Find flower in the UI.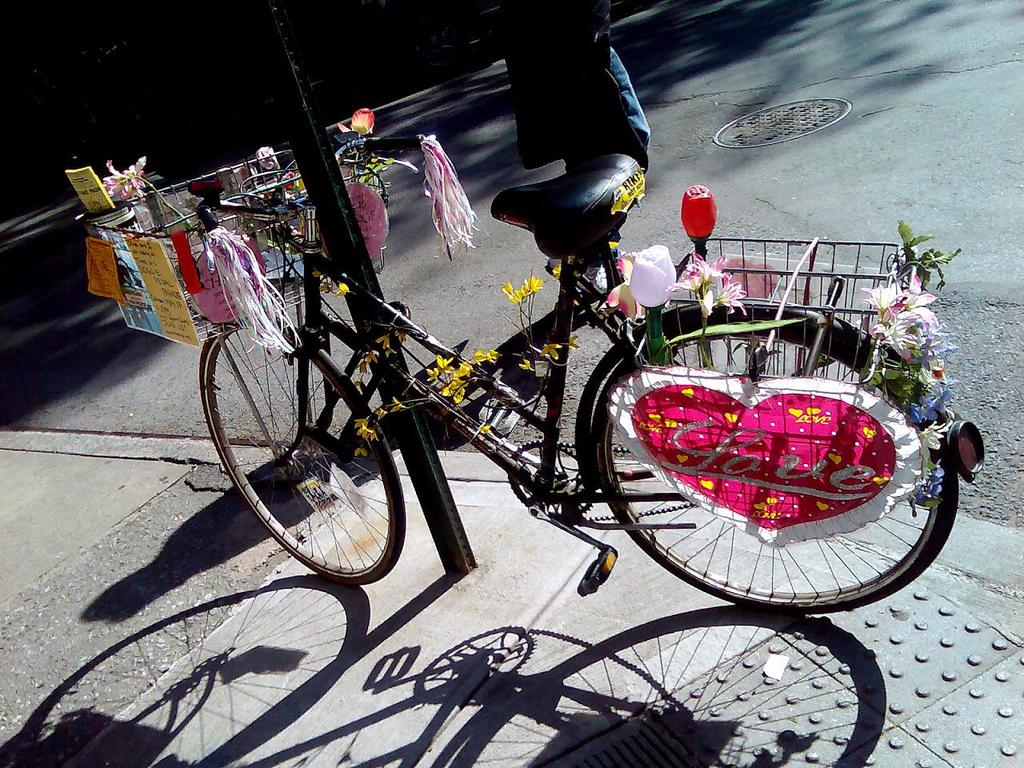
UI element at {"left": 350, "top": 446, "right": 366, "bottom": 458}.
